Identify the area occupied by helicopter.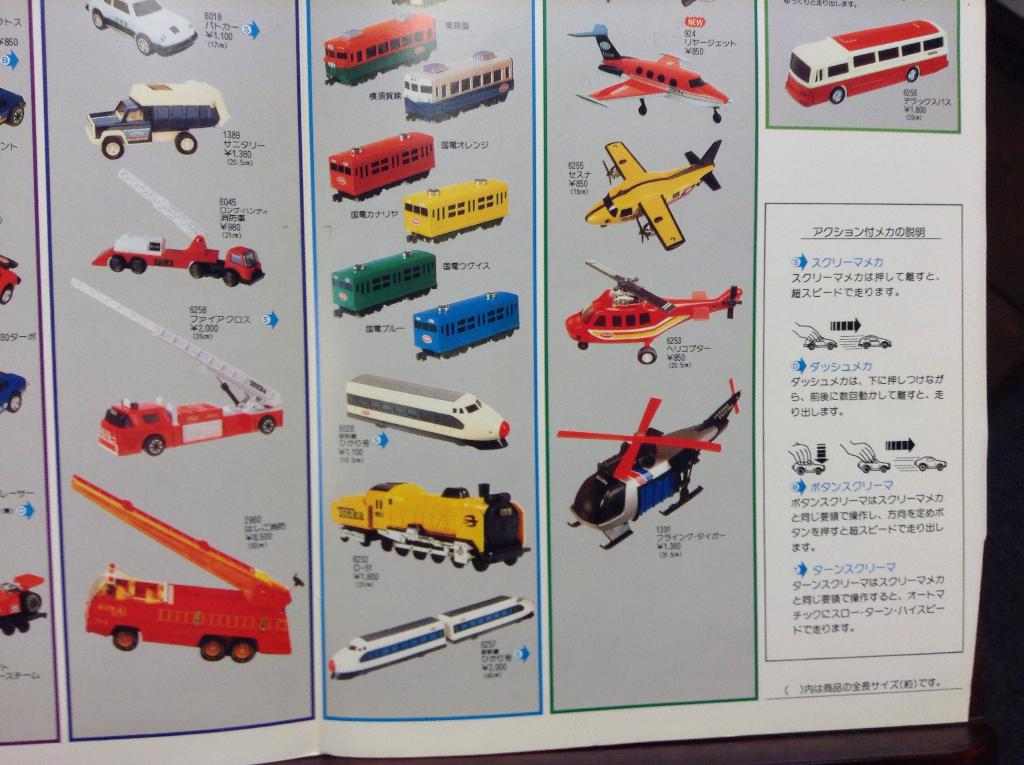
Area: locate(556, 374, 743, 551).
